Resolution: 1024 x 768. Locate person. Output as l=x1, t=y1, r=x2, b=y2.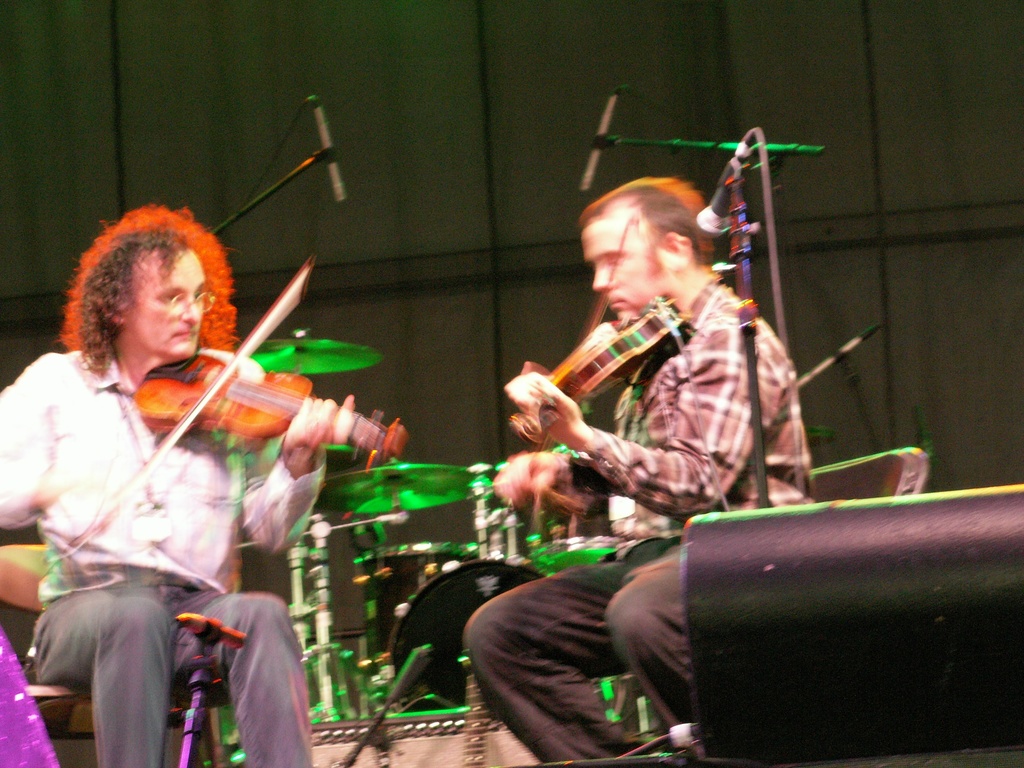
l=0, t=200, r=360, b=766.
